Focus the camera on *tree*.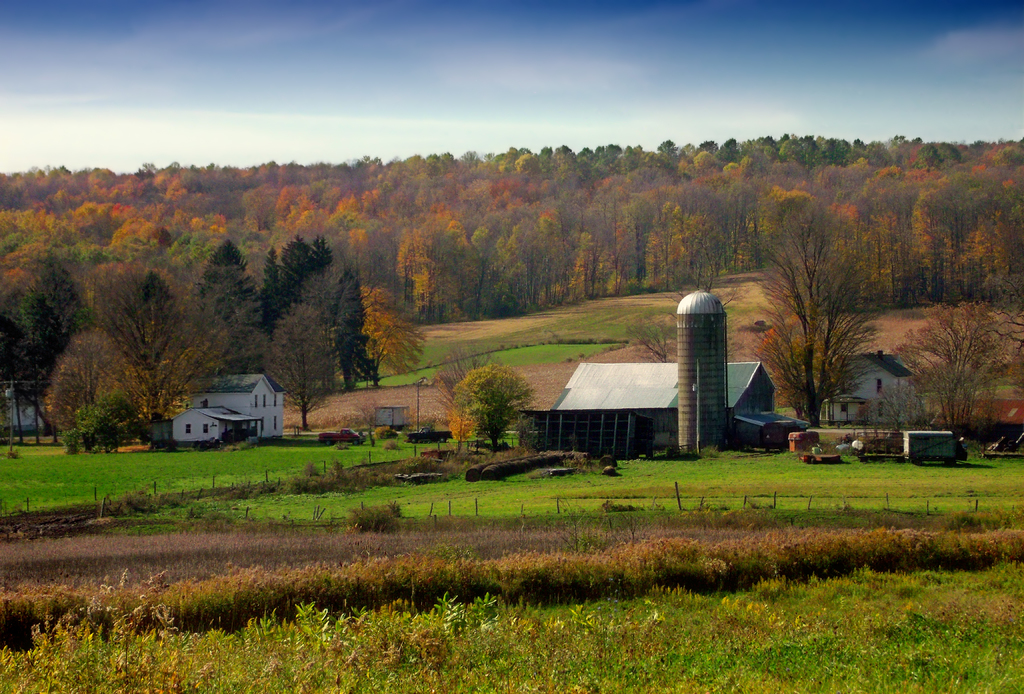
Focus region: <bbox>458, 357, 535, 453</bbox>.
